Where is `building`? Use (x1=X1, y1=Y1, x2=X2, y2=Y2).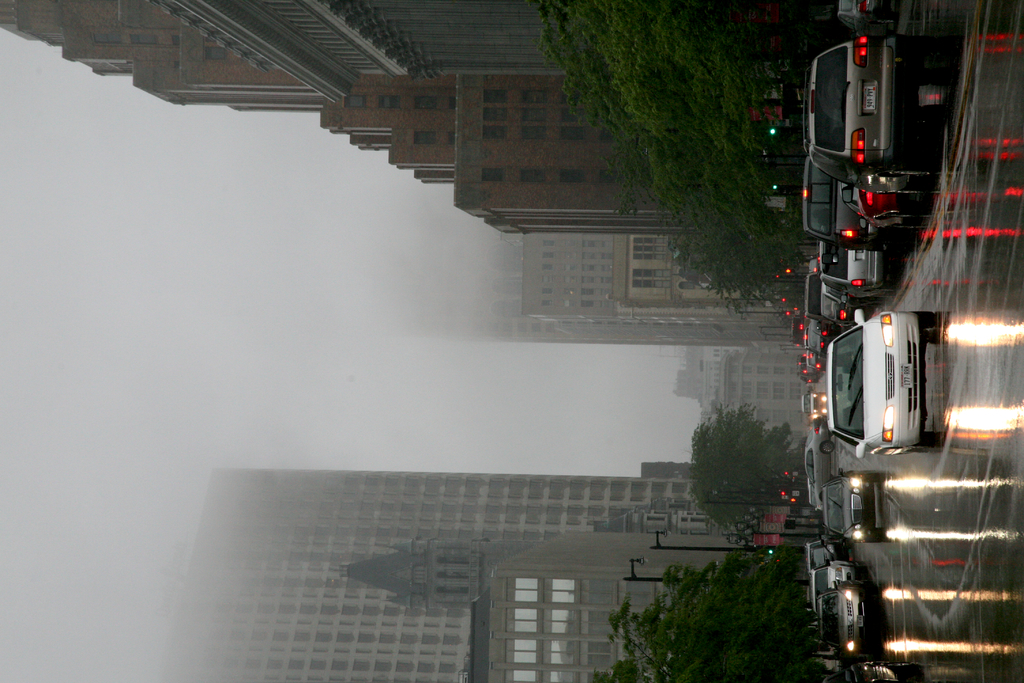
(x1=156, y1=468, x2=799, y2=682).
